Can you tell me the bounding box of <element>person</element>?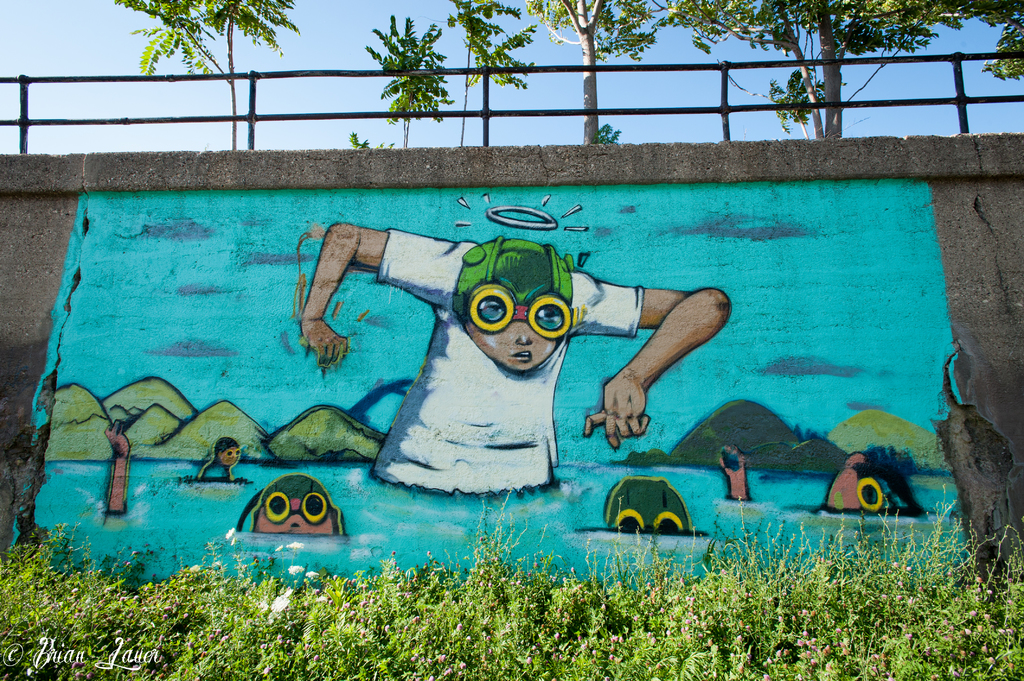
[left=284, top=207, right=712, bottom=517].
